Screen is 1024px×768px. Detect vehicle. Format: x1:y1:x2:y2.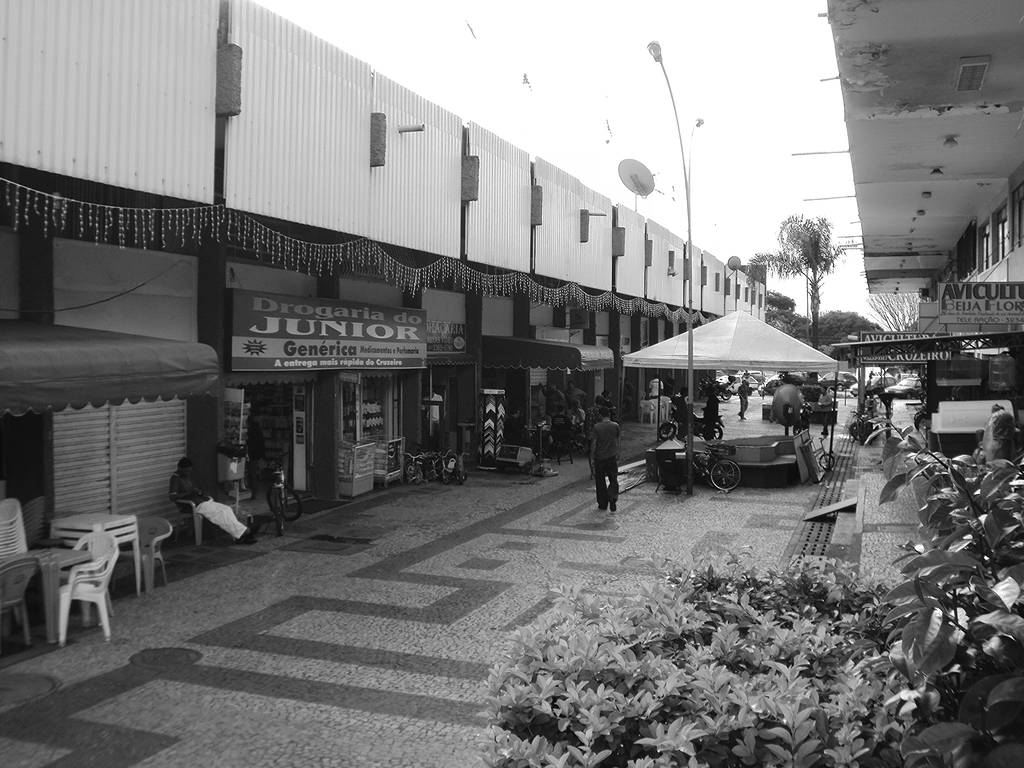
853:363:884:375.
